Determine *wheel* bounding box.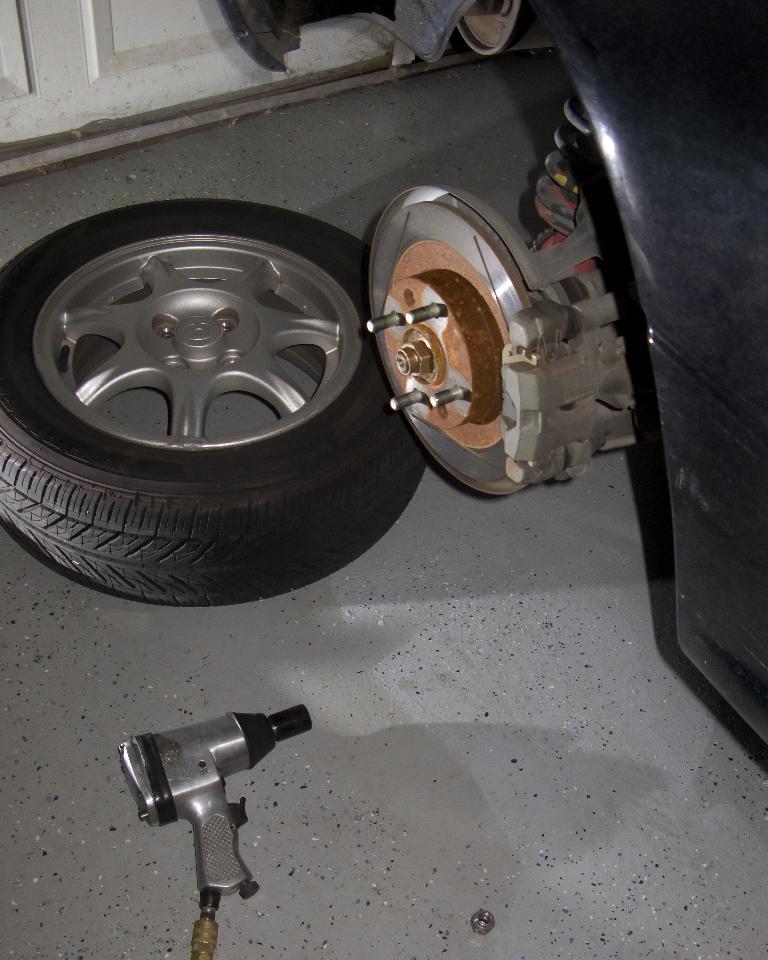
Determined: box(9, 217, 377, 604).
